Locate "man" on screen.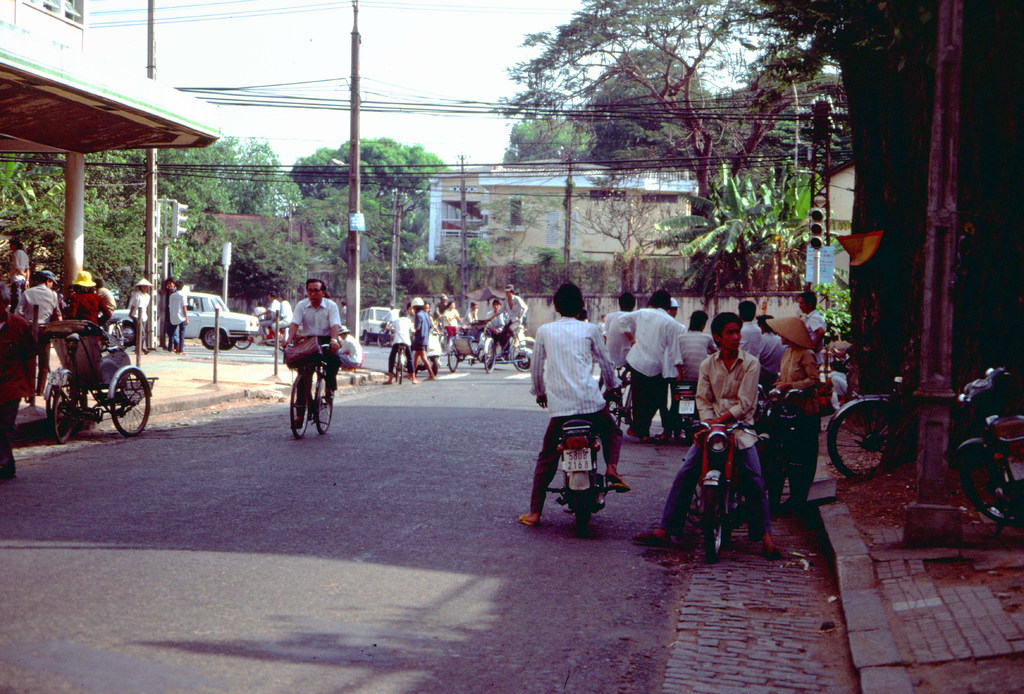
On screen at {"x1": 795, "y1": 289, "x2": 829, "y2": 366}.
